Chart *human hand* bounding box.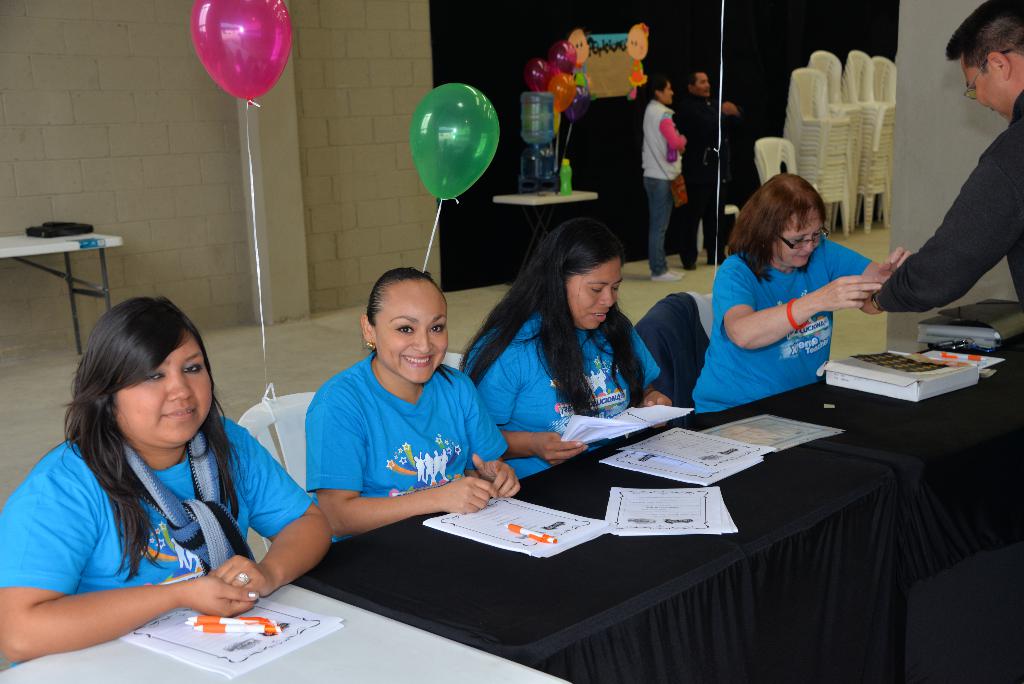
Charted: {"left": 472, "top": 453, "right": 524, "bottom": 500}.
